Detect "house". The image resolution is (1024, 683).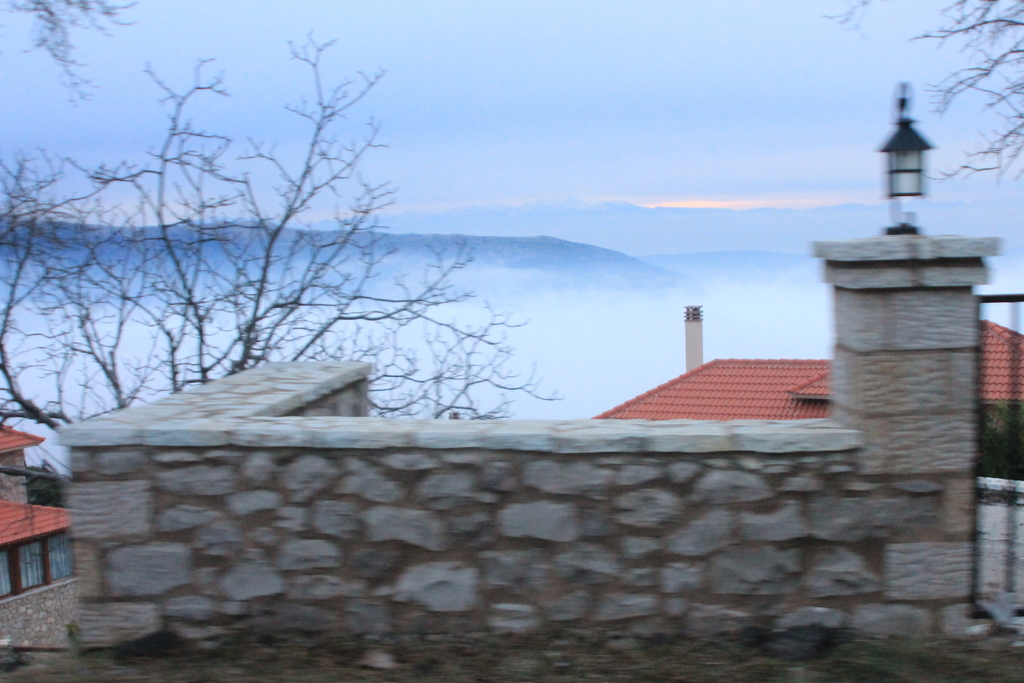
BBox(589, 319, 1023, 482).
